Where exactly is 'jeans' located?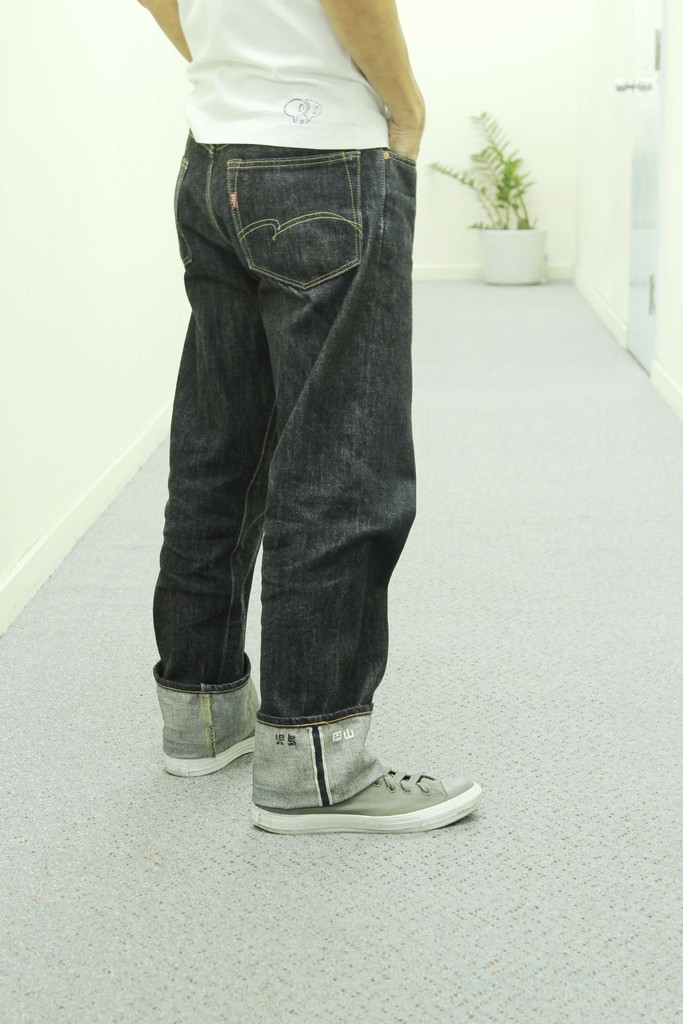
Its bounding box is l=153, t=135, r=406, b=723.
